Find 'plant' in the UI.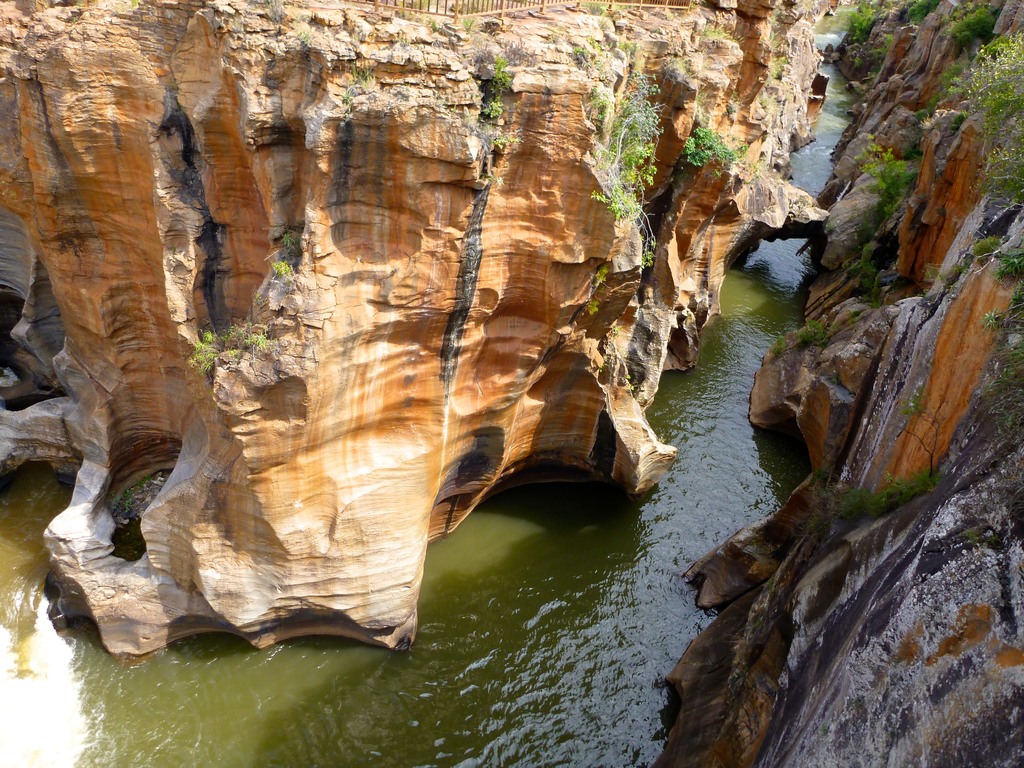
UI element at box=[680, 121, 750, 173].
